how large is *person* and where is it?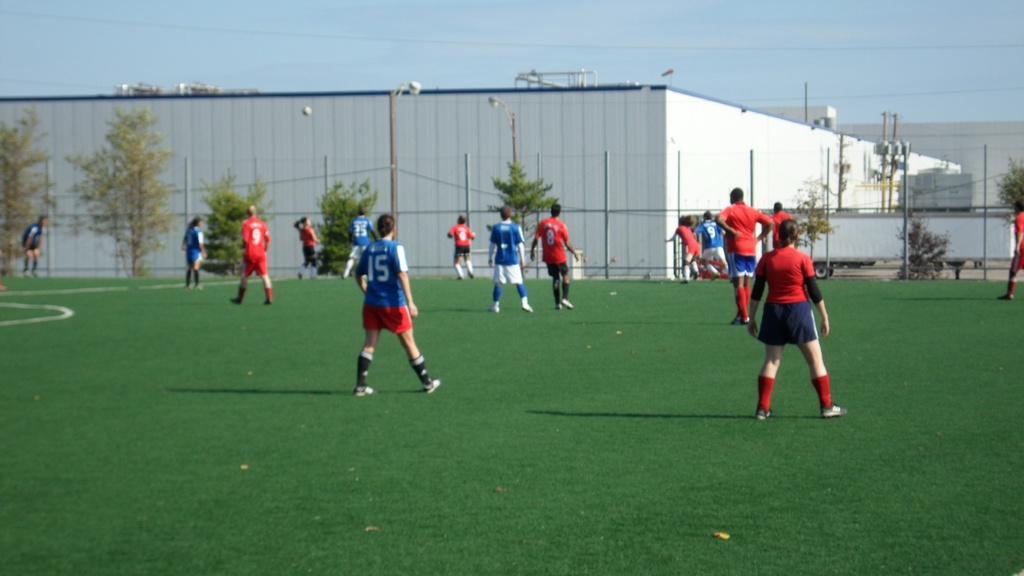
Bounding box: pyautogui.locateOnScreen(989, 201, 1023, 302).
